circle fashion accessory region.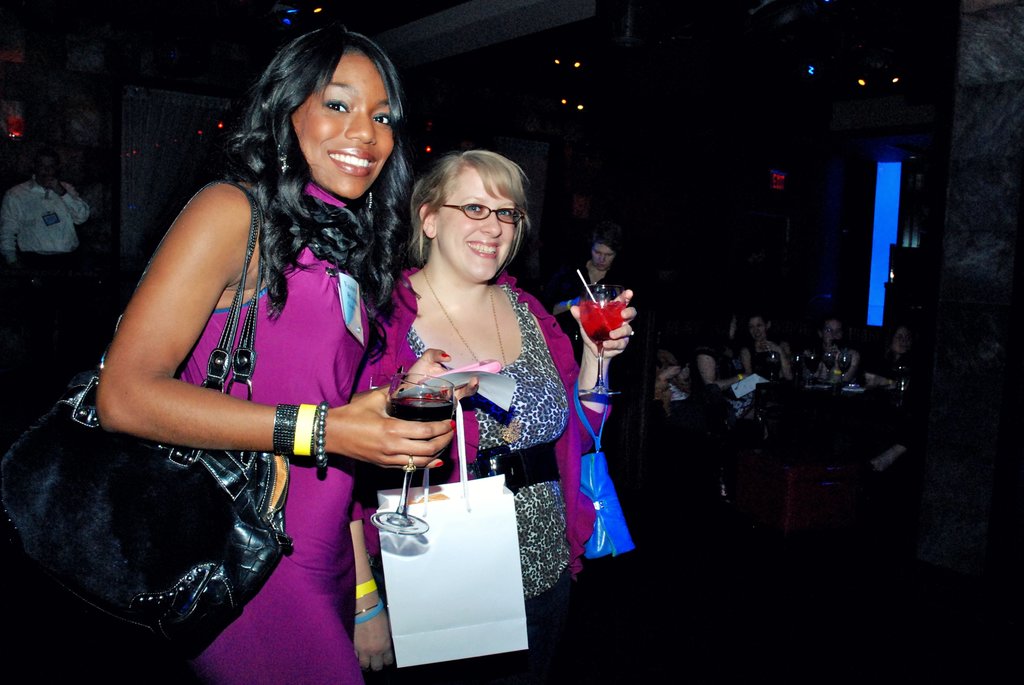
Region: detection(309, 401, 335, 472).
